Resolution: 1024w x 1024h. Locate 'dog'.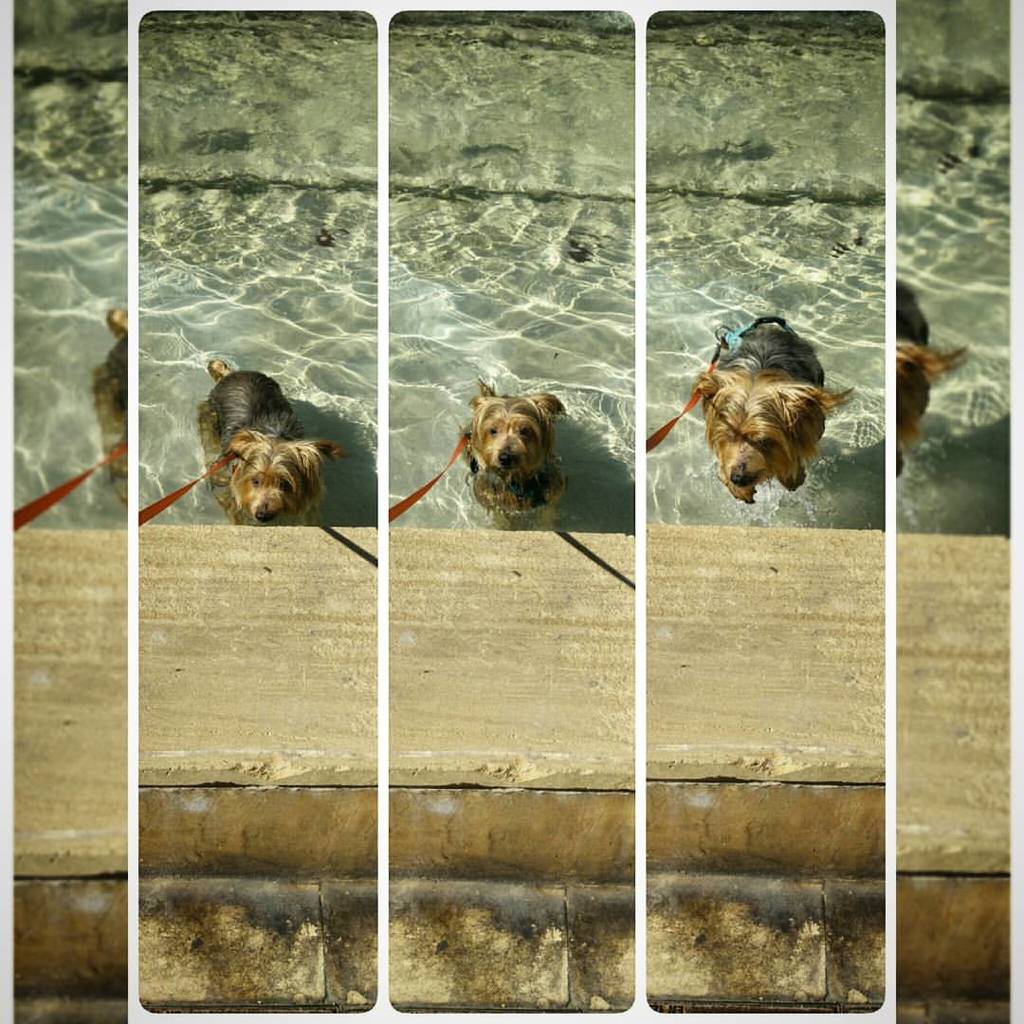
(left=195, top=357, right=342, bottom=524).
